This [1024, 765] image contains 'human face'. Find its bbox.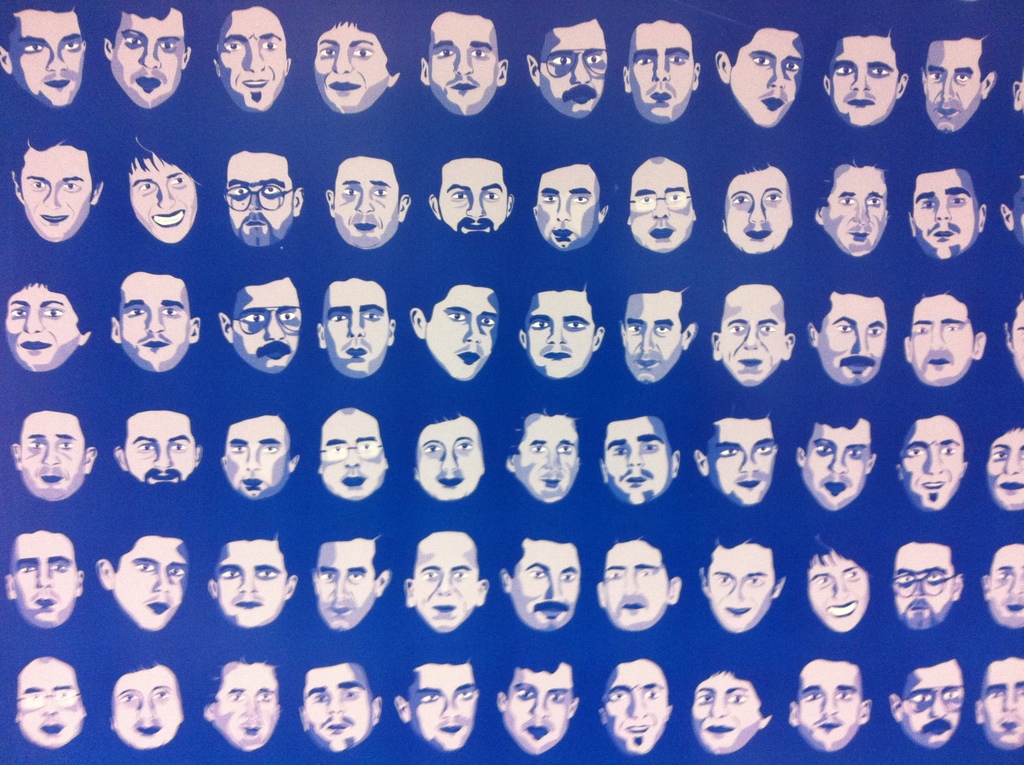
l=991, t=541, r=1023, b=629.
